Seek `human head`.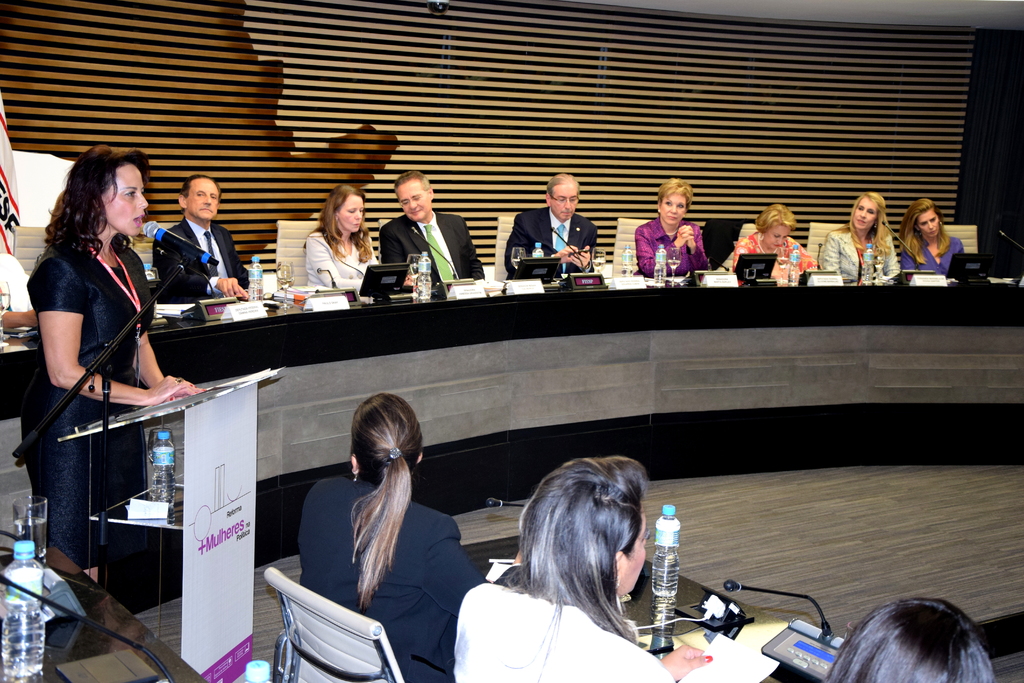
box(851, 194, 886, 230).
